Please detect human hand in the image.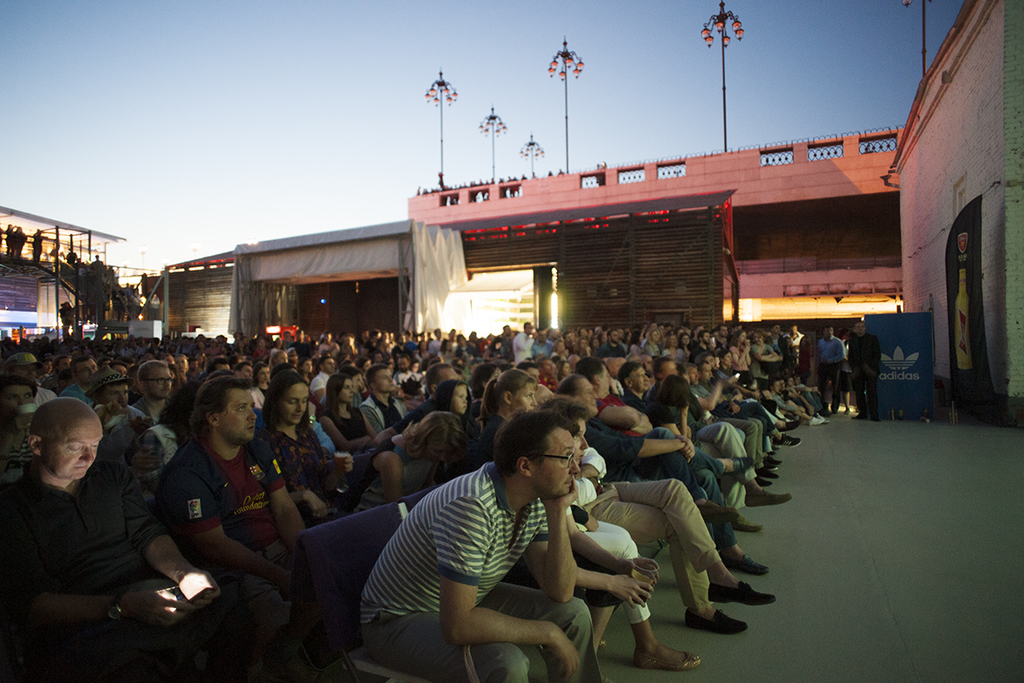
box=[543, 628, 584, 682].
